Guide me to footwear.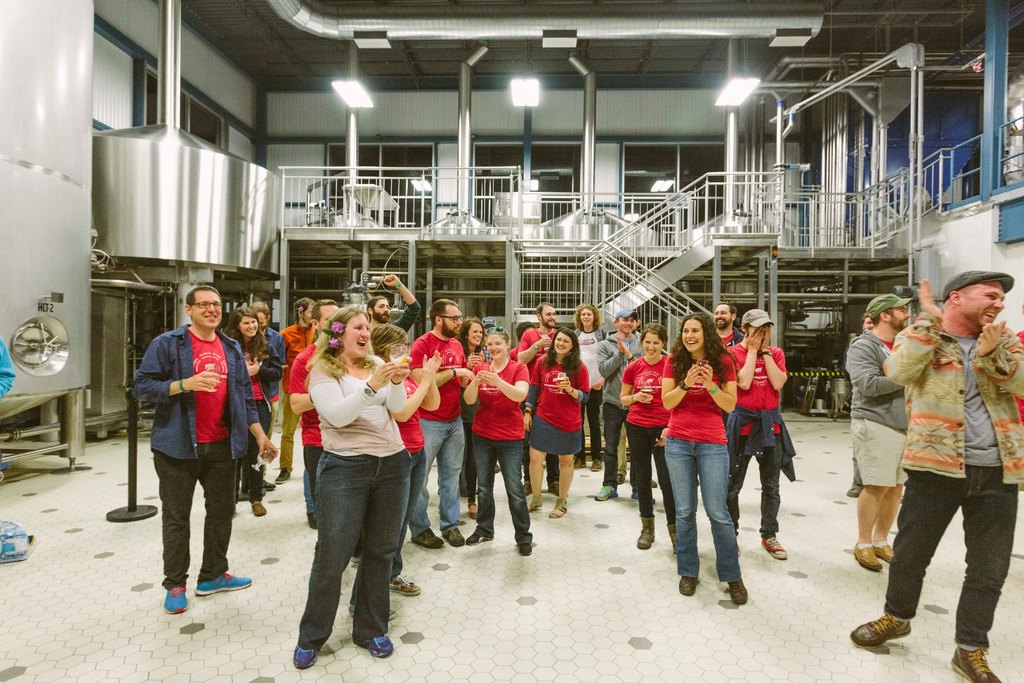
Guidance: x1=249 y1=498 x2=268 y2=517.
